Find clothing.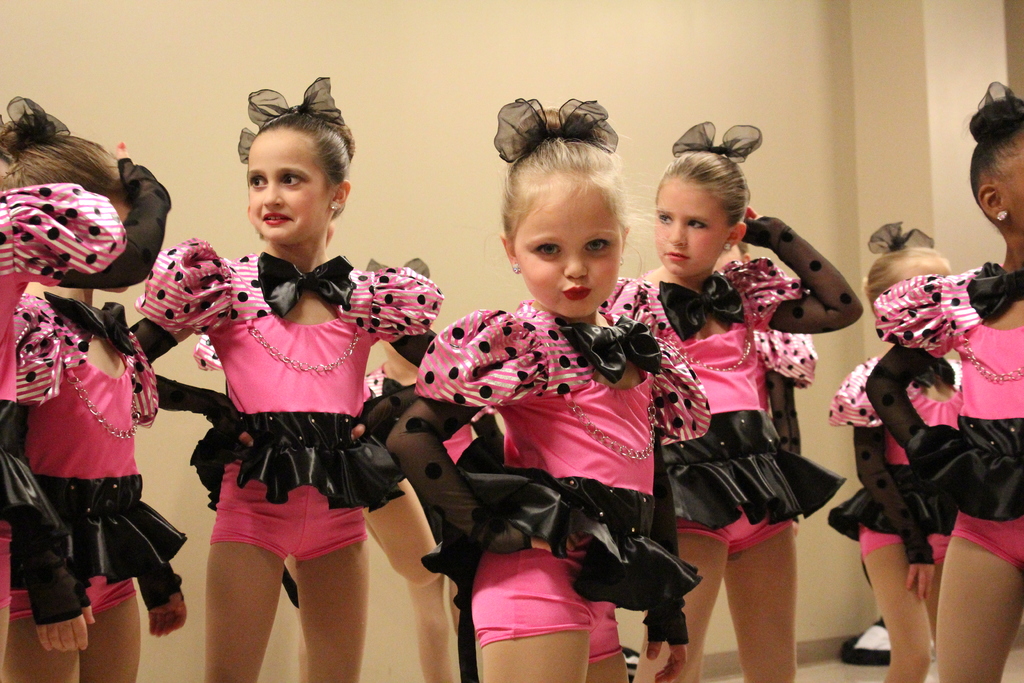
<region>831, 343, 965, 574</region>.
